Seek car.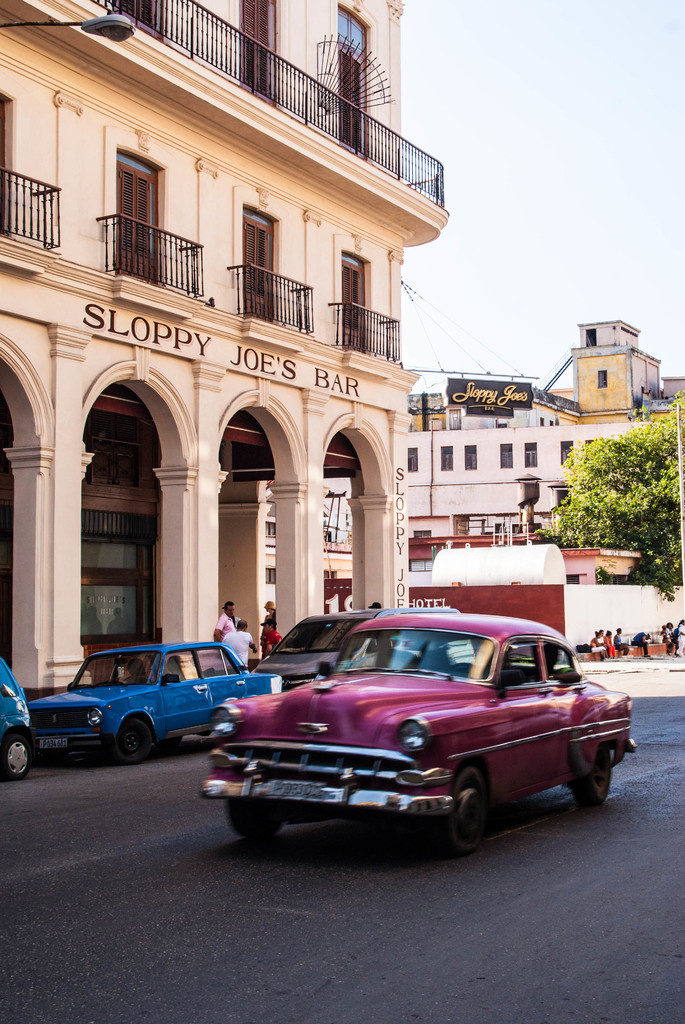
(left=0, top=659, right=50, bottom=776).
